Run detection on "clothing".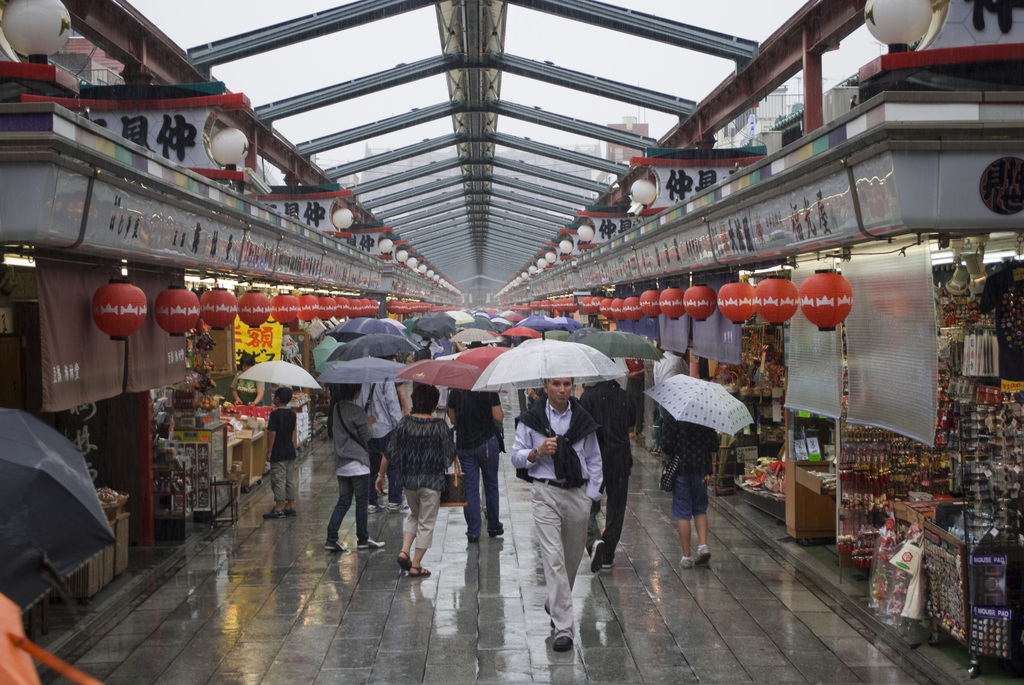
Result: {"left": 439, "top": 332, "right": 454, "bottom": 357}.
